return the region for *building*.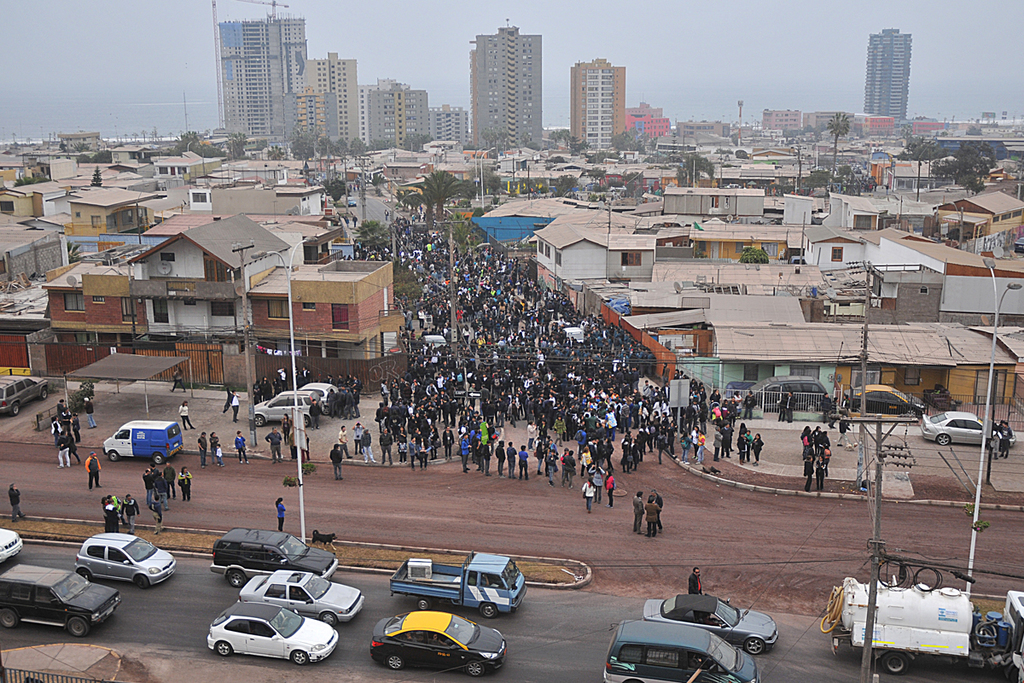
215,0,306,137.
